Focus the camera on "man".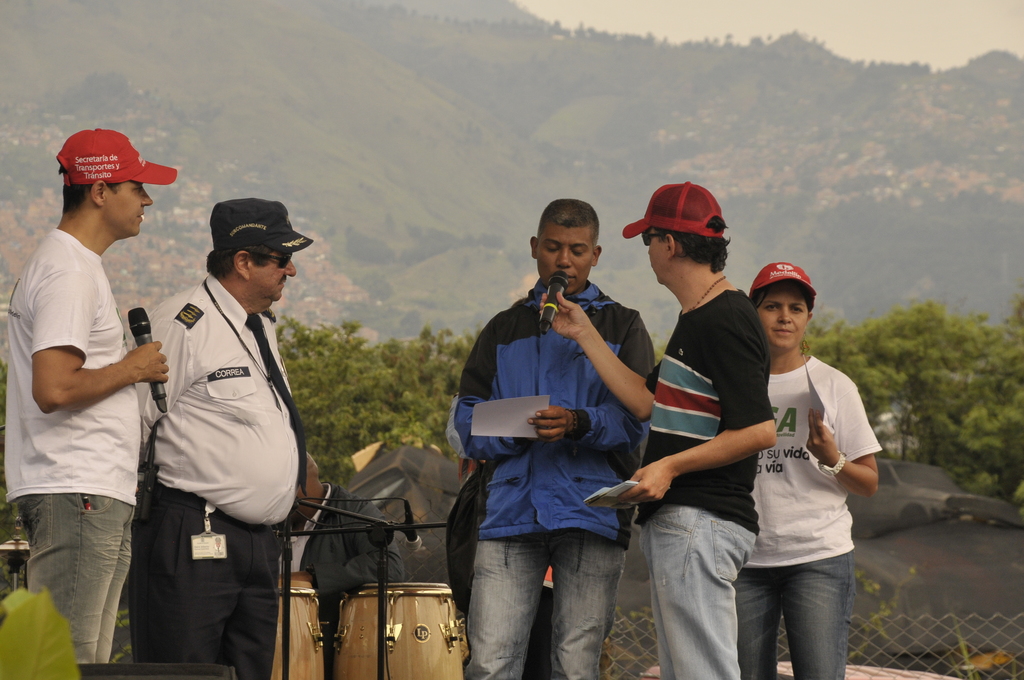
Focus region: x1=728, y1=259, x2=878, y2=679.
